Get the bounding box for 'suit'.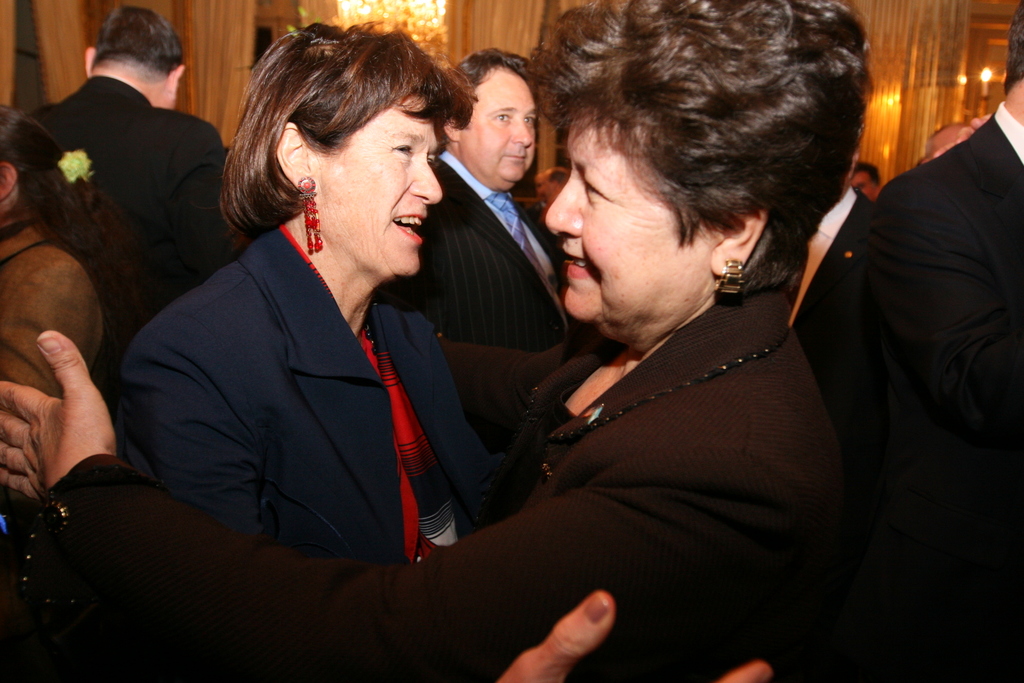
pyautogui.locateOnScreen(865, 118, 1023, 682).
